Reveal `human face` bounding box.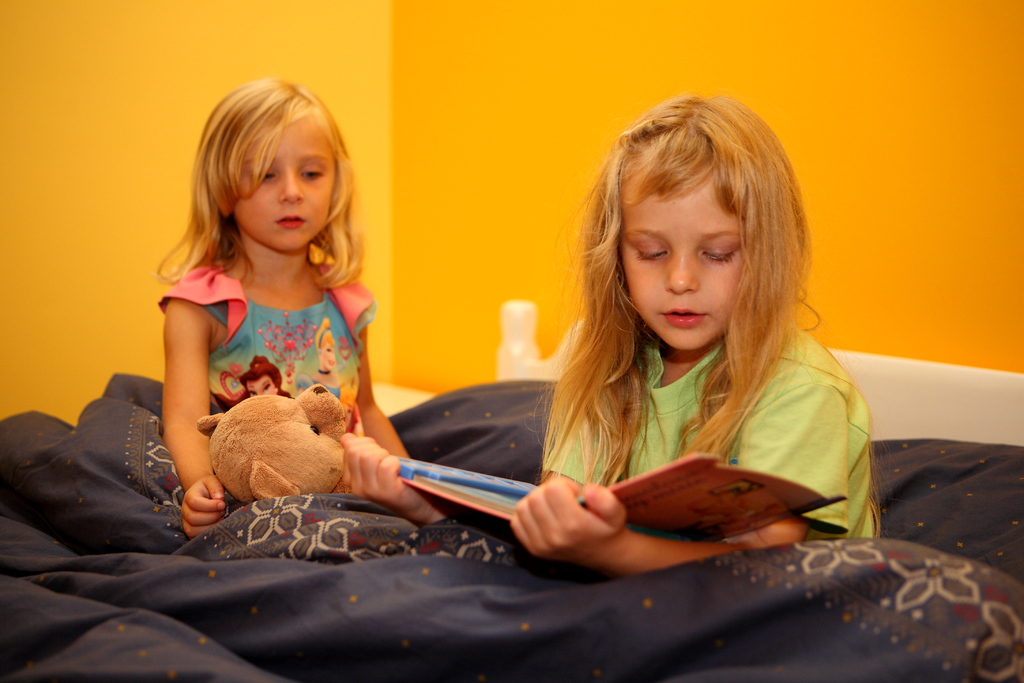
Revealed: 317:345:337:371.
